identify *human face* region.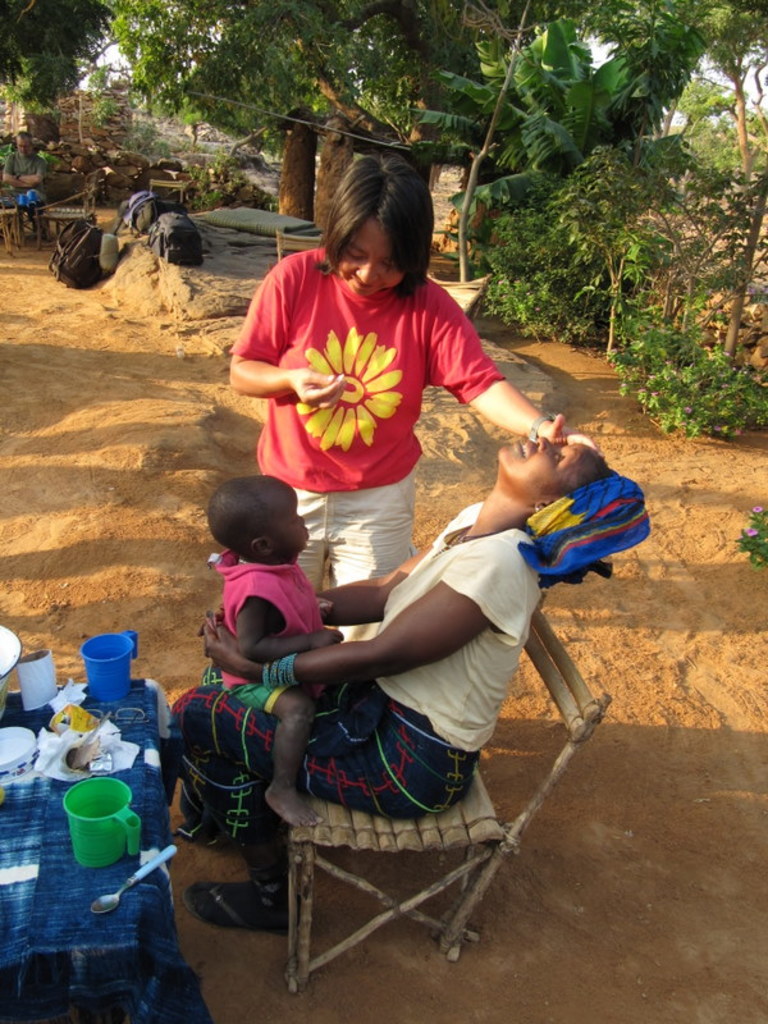
Region: rect(497, 433, 609, 499).
